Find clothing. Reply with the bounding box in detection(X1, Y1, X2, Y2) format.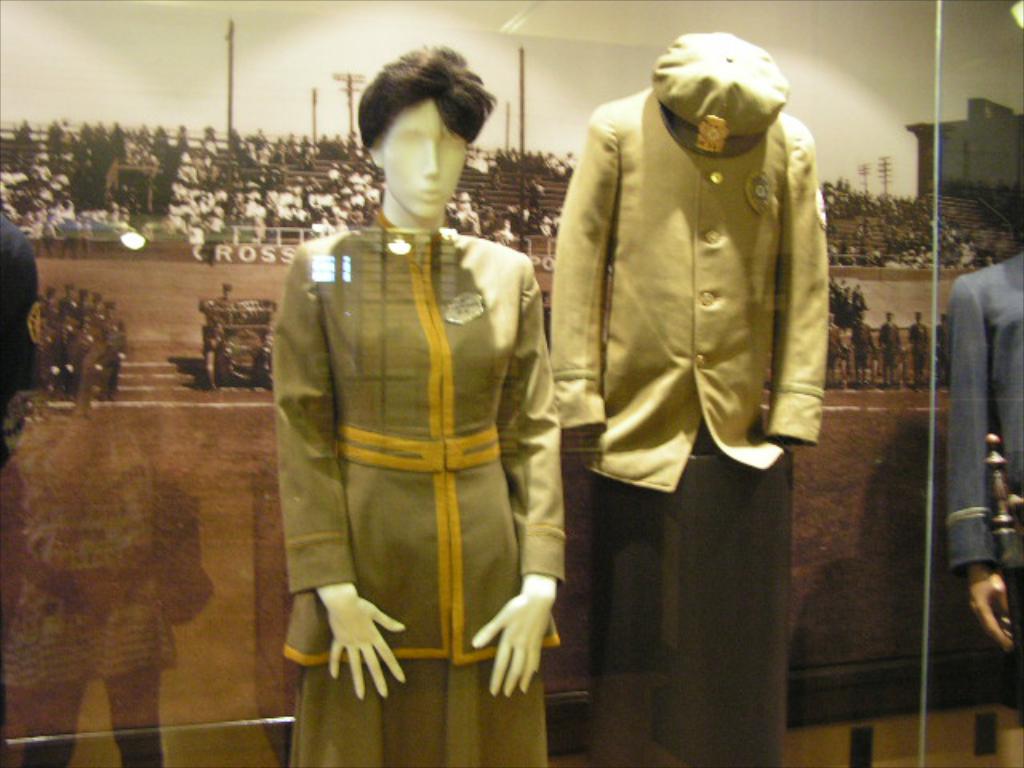
detection(0, 213, 46, 450).
